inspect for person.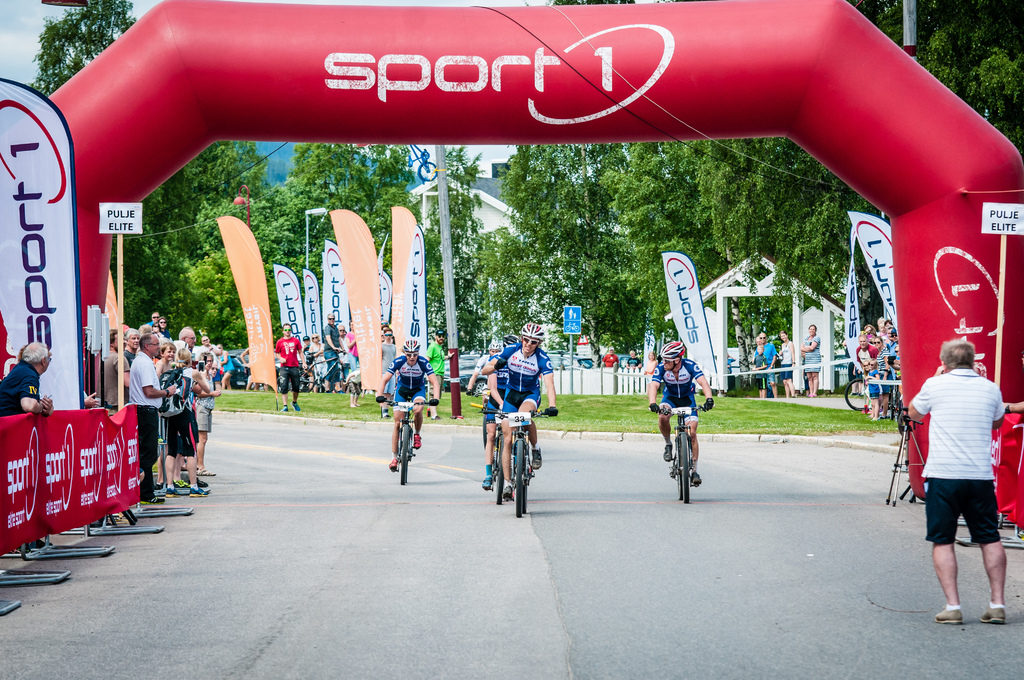
Inspection: select_region(374, 341, 442, 470).
